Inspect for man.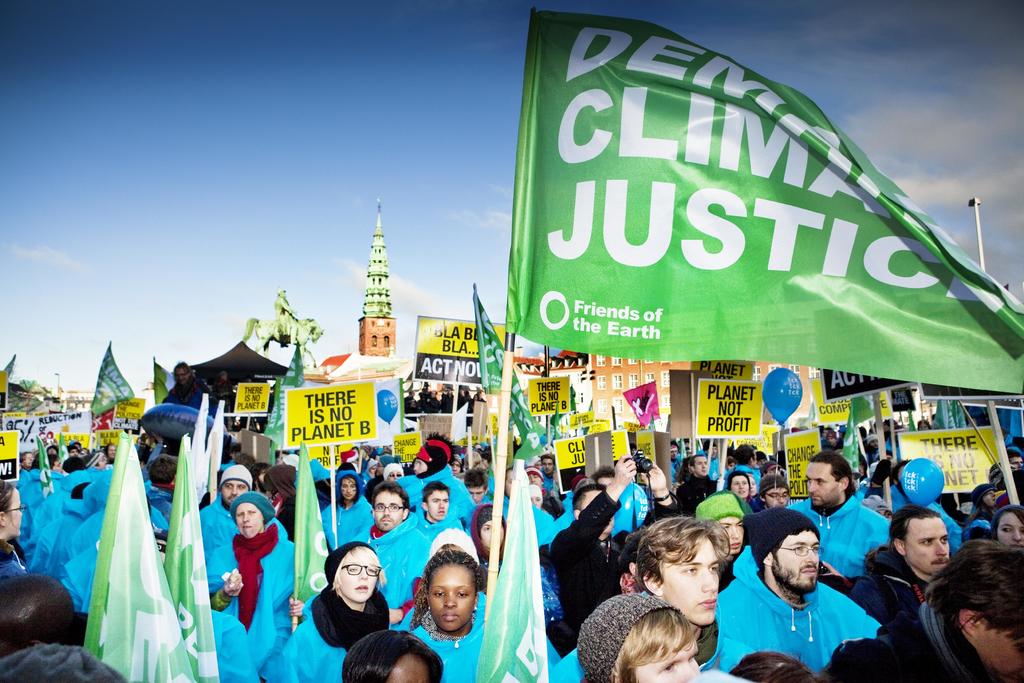
Inspection: <bbox>789, 452, 895, 579</bbox>.
